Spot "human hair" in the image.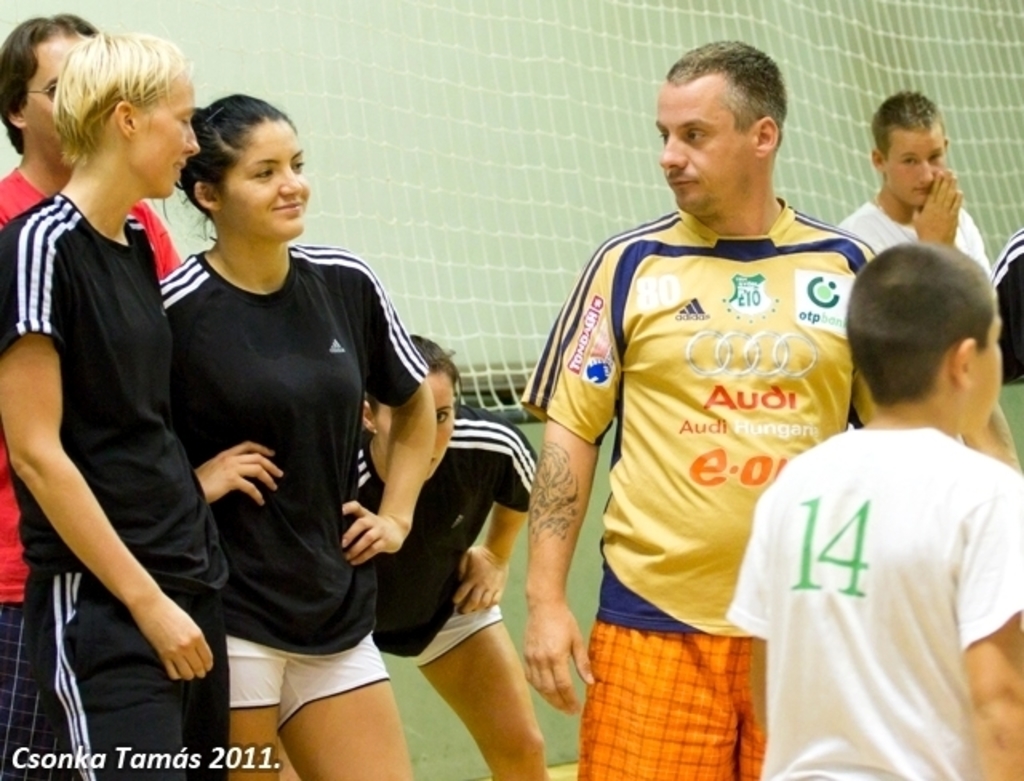
"human hair" found at detection(176, 91, 299, 235).
